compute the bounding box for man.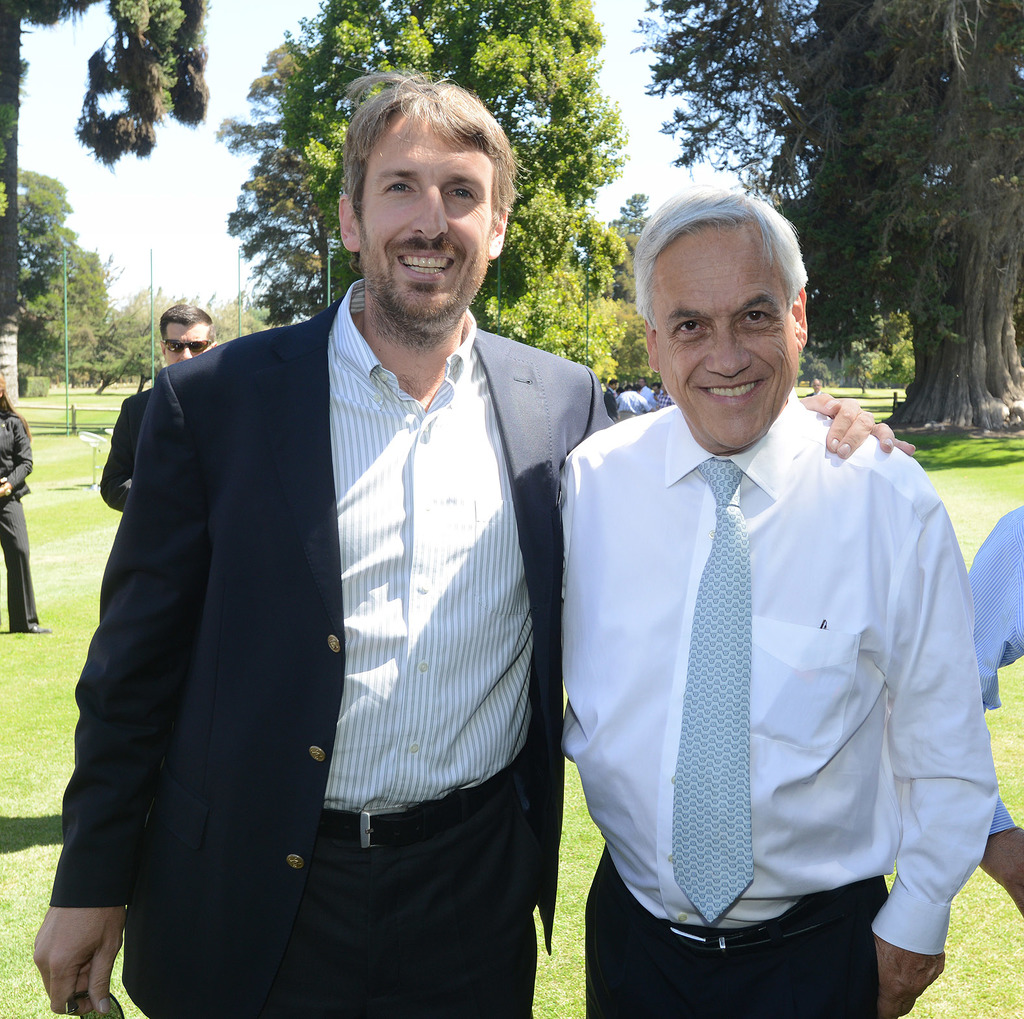
box=[91, 292, 230, 508].
